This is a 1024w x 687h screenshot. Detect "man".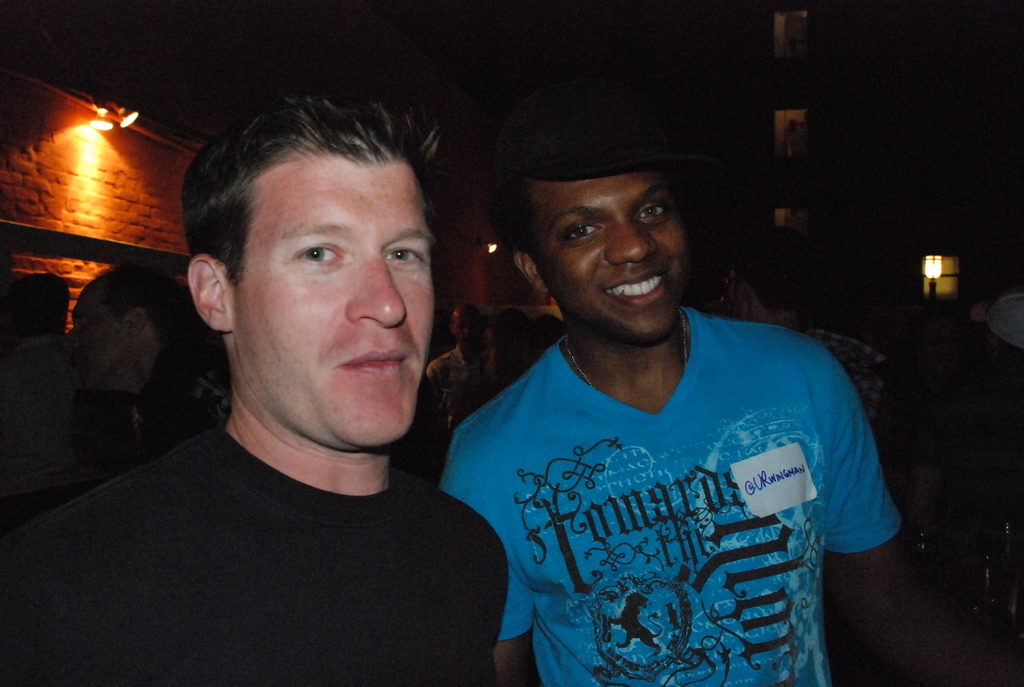
532, 315, 567, 346.
